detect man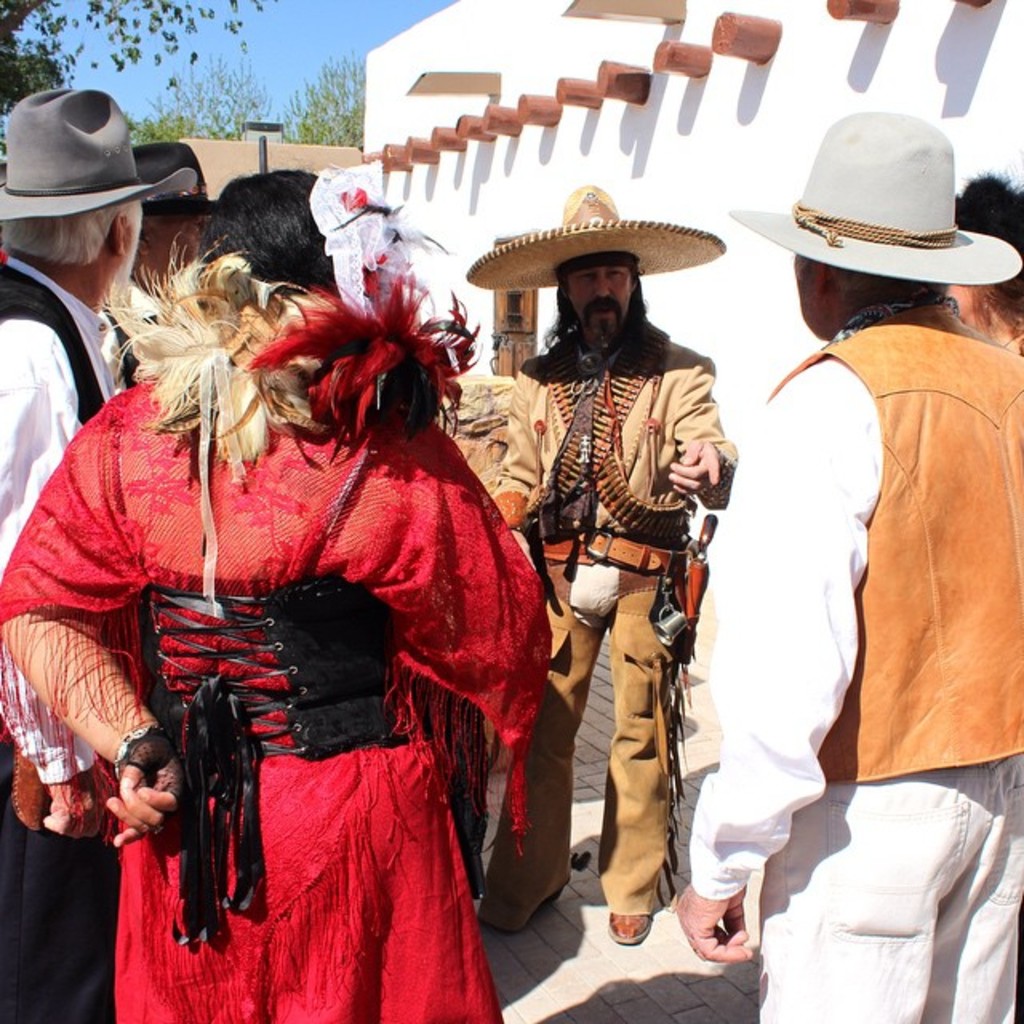
x1=683, y1=106, x2=1008, y2=958
